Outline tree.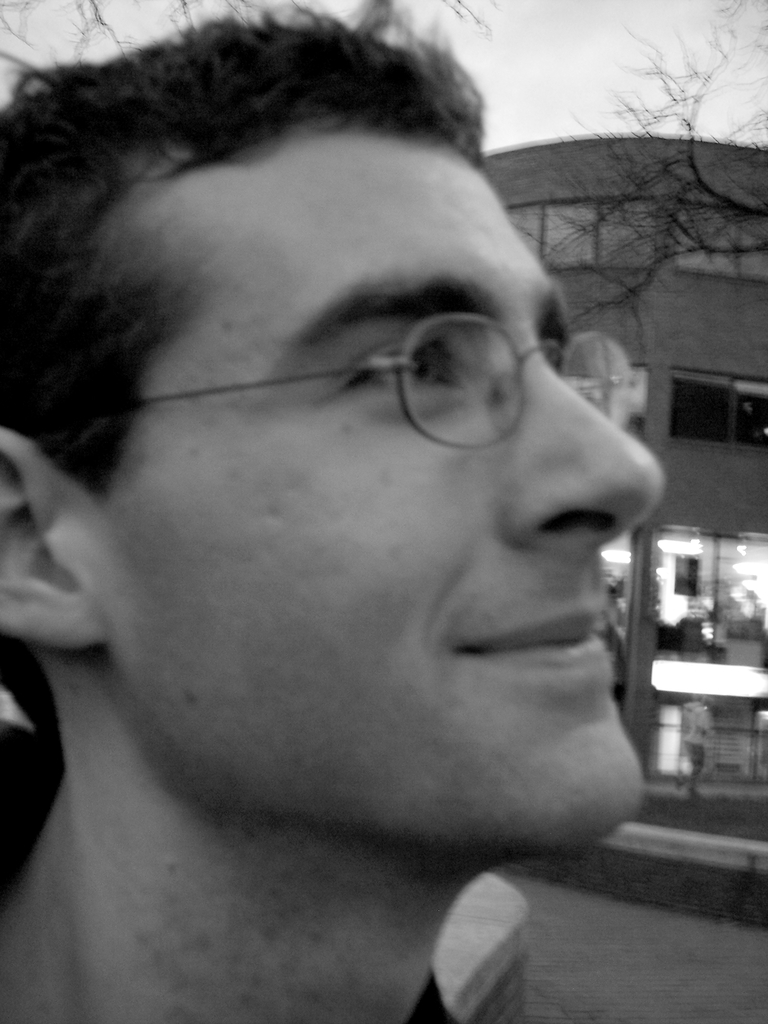
Outline: (548, 0, 767, 319).
